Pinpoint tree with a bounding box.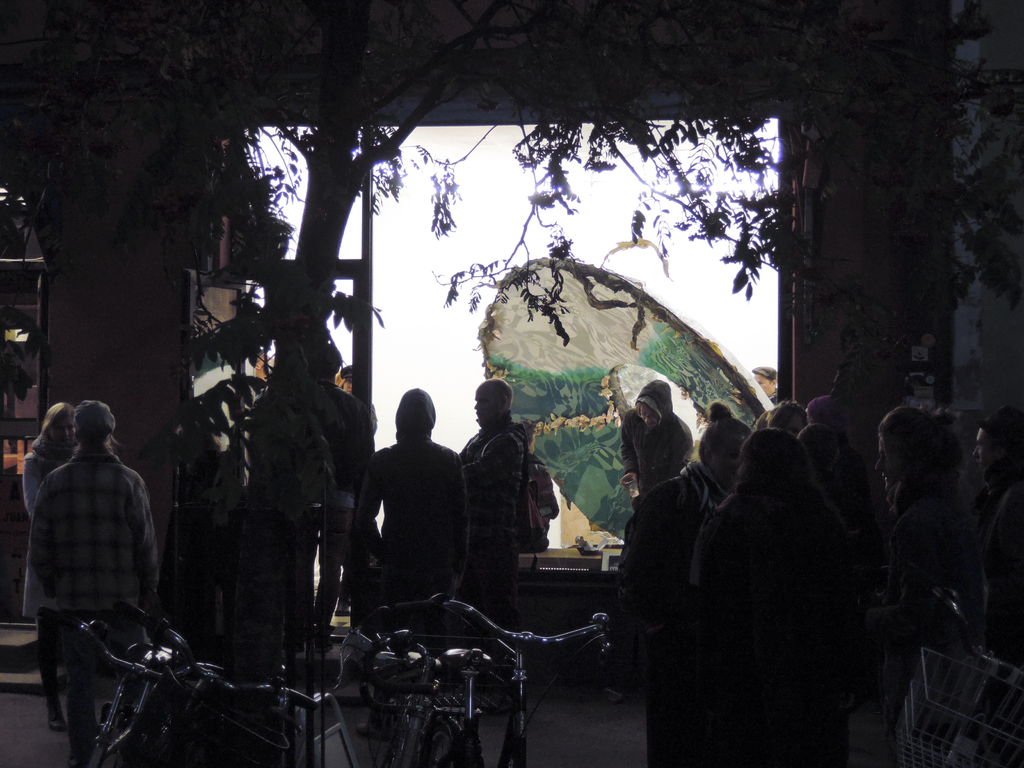
<region>175, 5, 500, 377</region>.
